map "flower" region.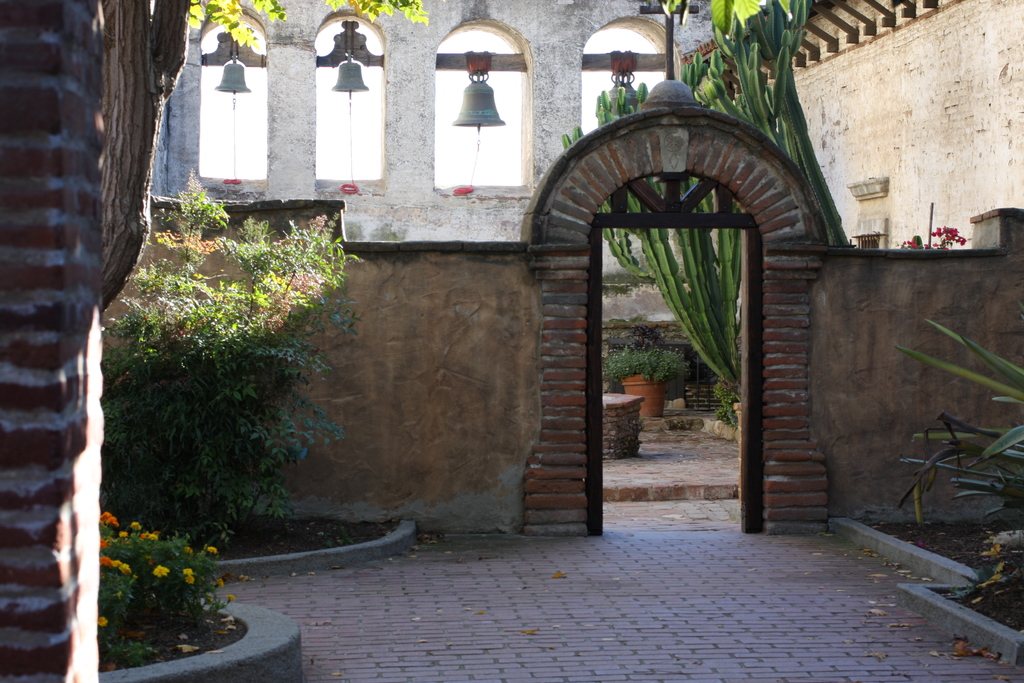
Mapped to BBox(157, 564, 170, 589).
